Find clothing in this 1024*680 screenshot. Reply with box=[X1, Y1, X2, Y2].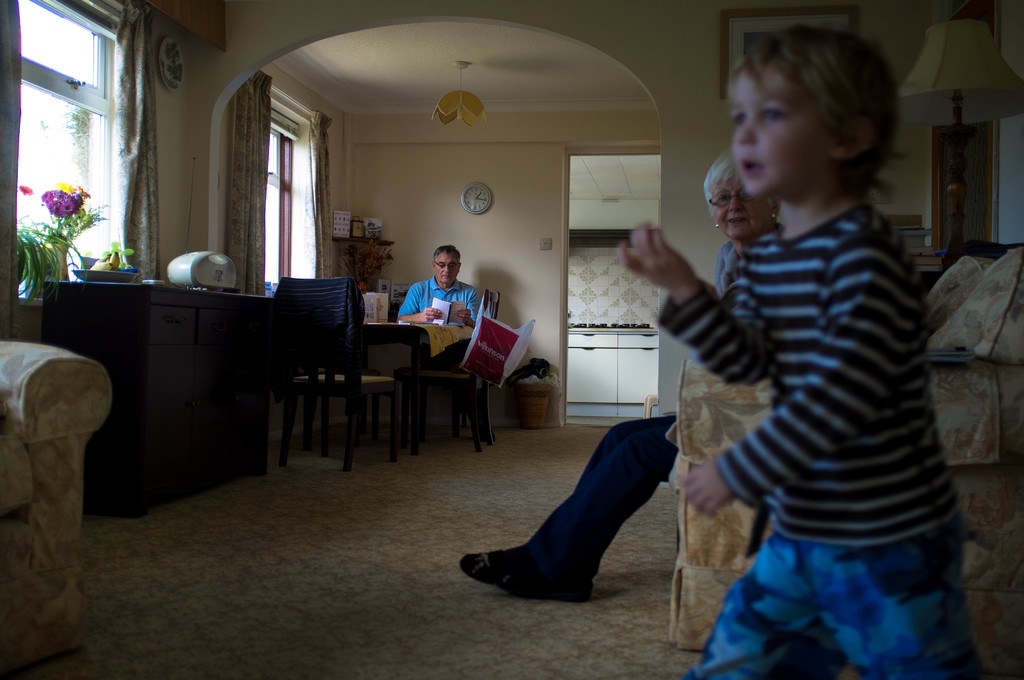
box=[647, 195, 979, 679].
